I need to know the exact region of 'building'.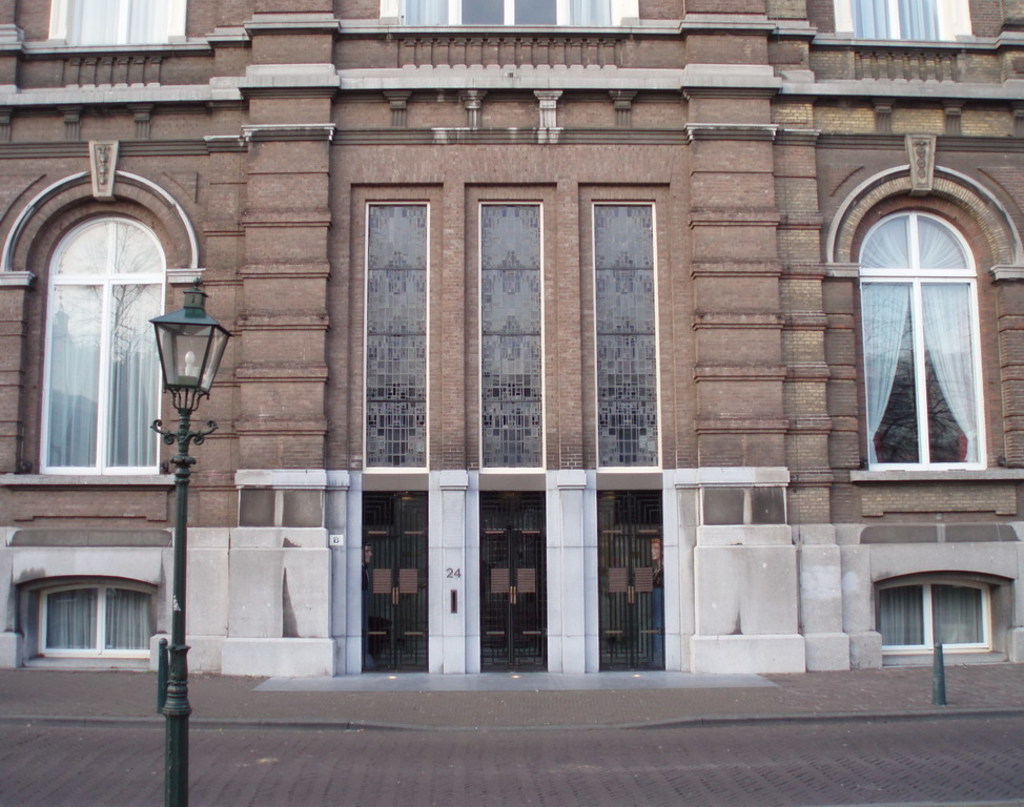
Region: 0,0,1023,686.
